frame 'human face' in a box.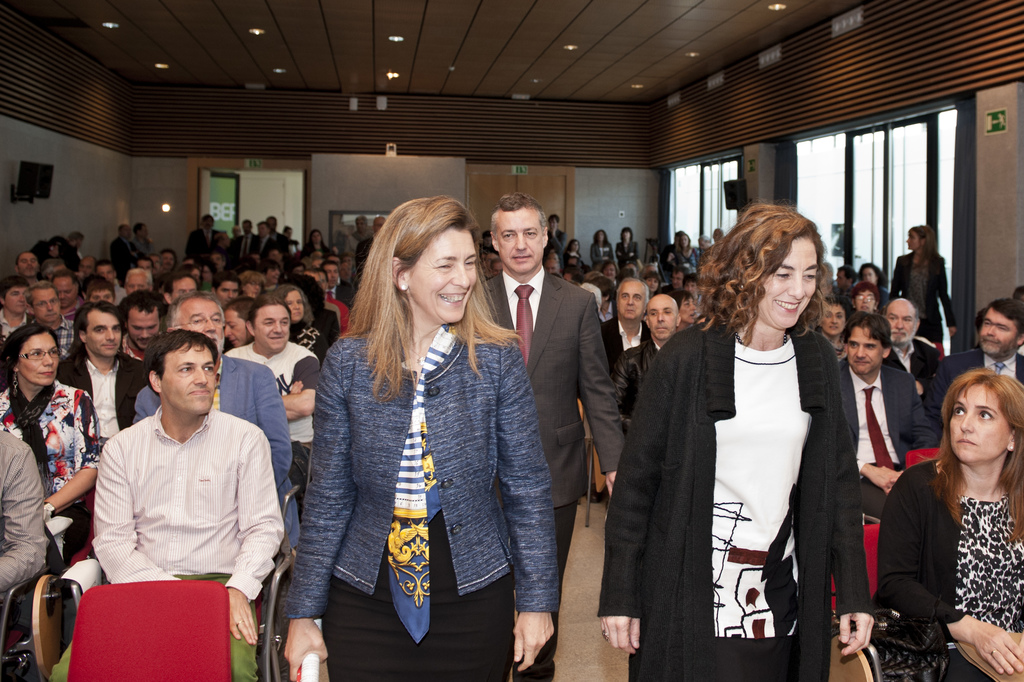
detection(201, 264, 213, 282).
